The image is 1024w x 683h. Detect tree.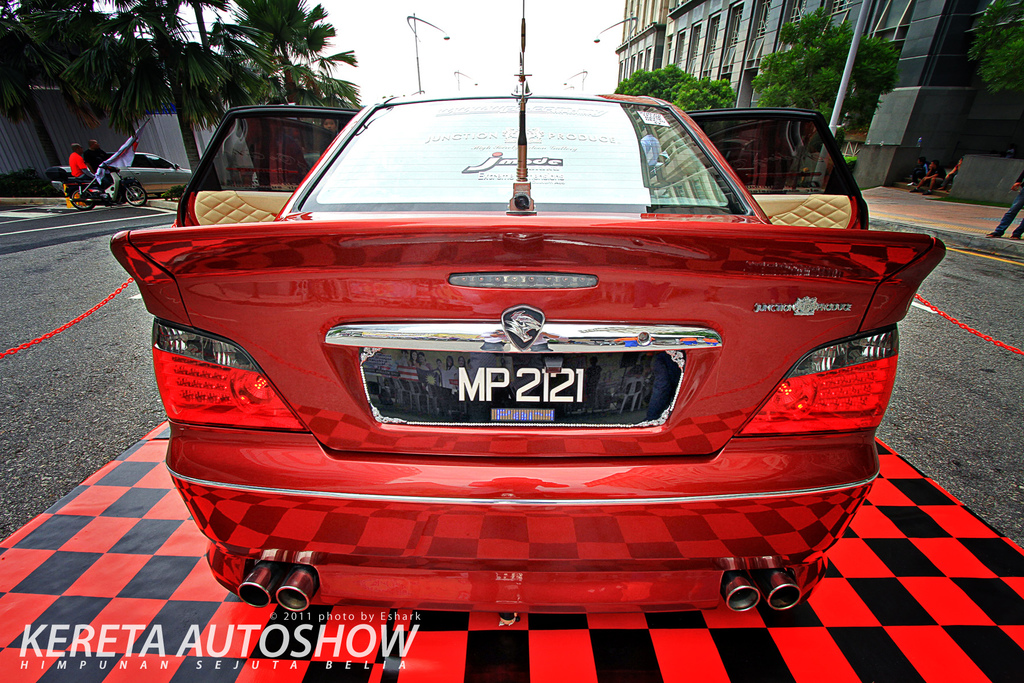
Detection: rect(612, 66, 735, 113).
